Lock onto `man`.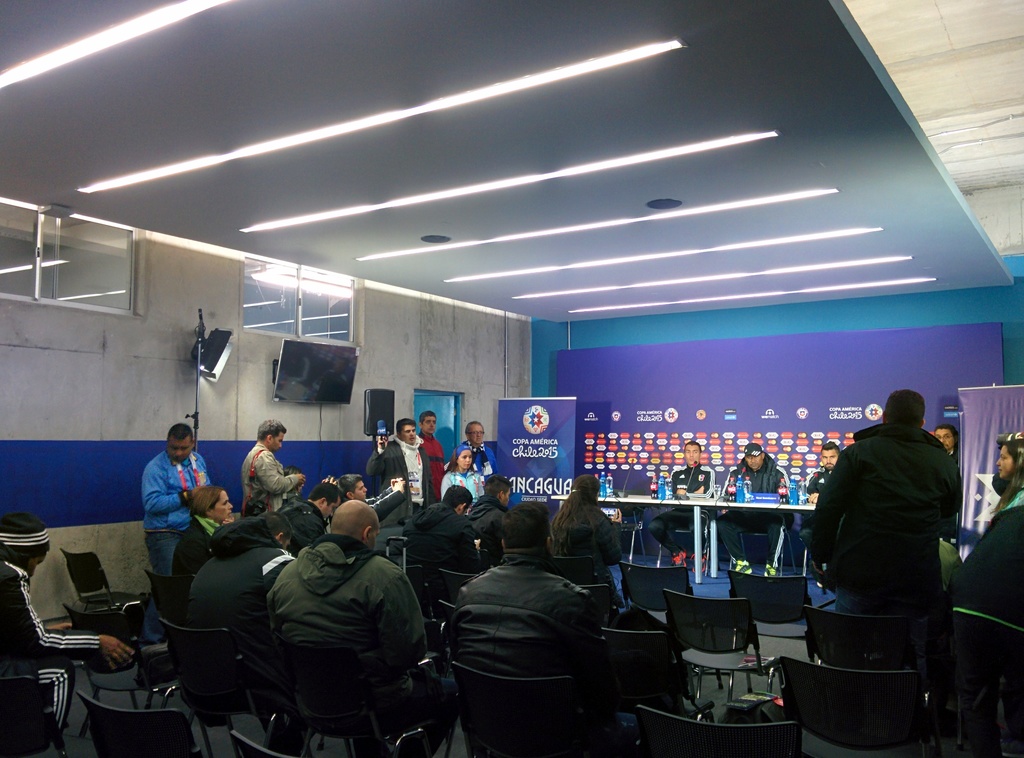
Locked: select_region(334, 472, 406, 520).
